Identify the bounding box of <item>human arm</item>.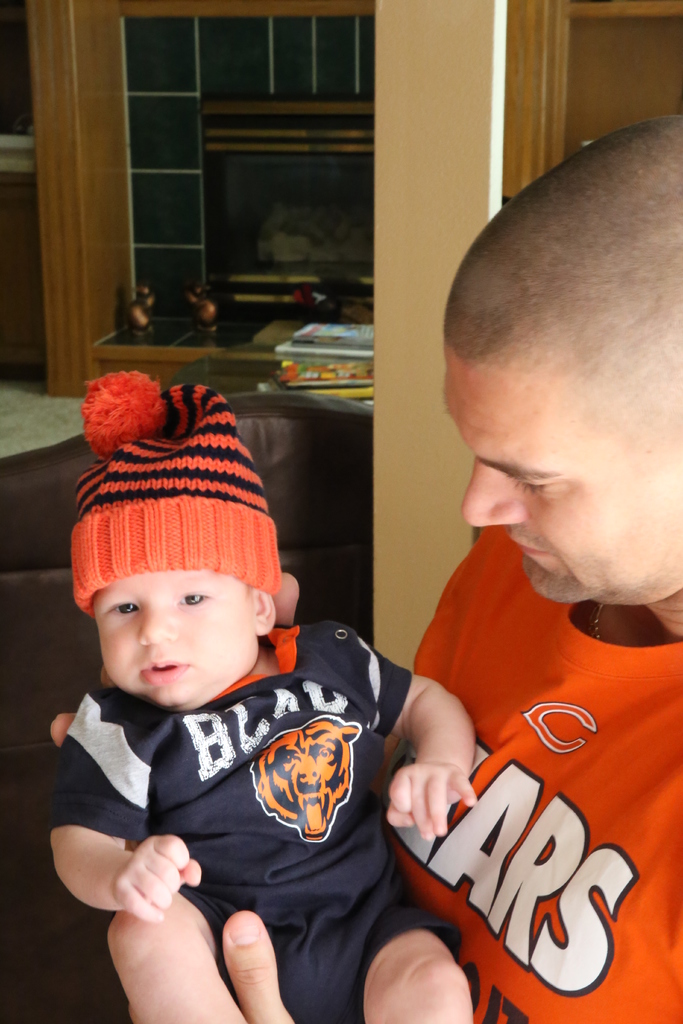
l=331, t=623, r=481, b=833.
